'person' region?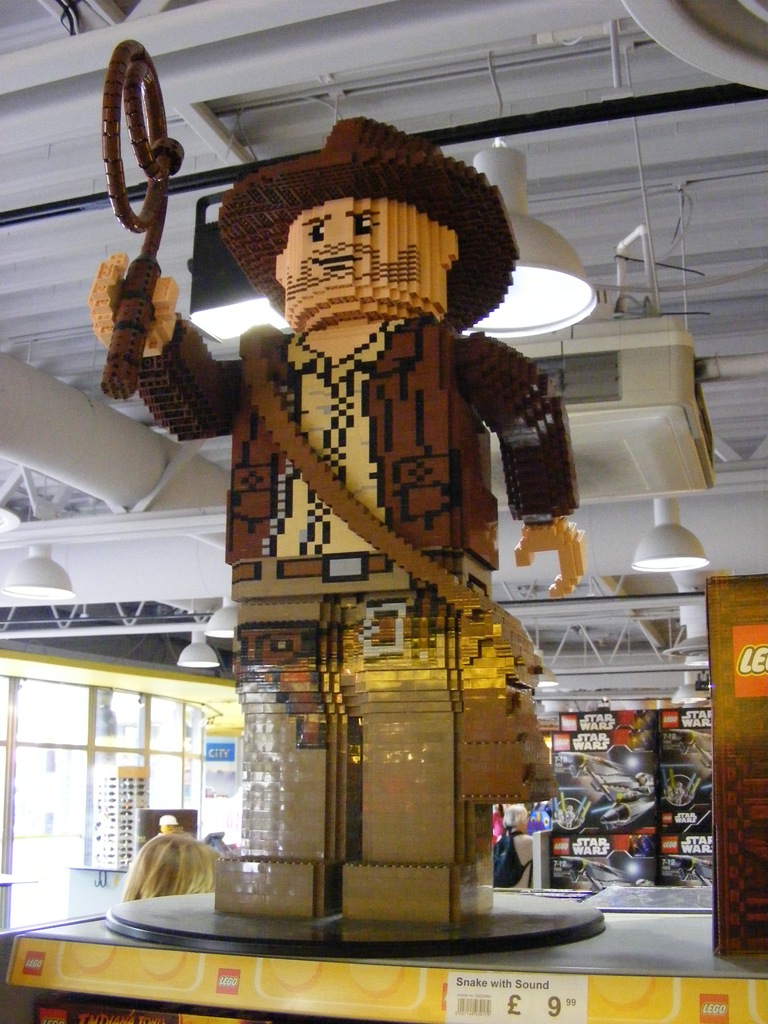
{"x1": 221, "y1": 211, "x2": 598, "y2": 936}
